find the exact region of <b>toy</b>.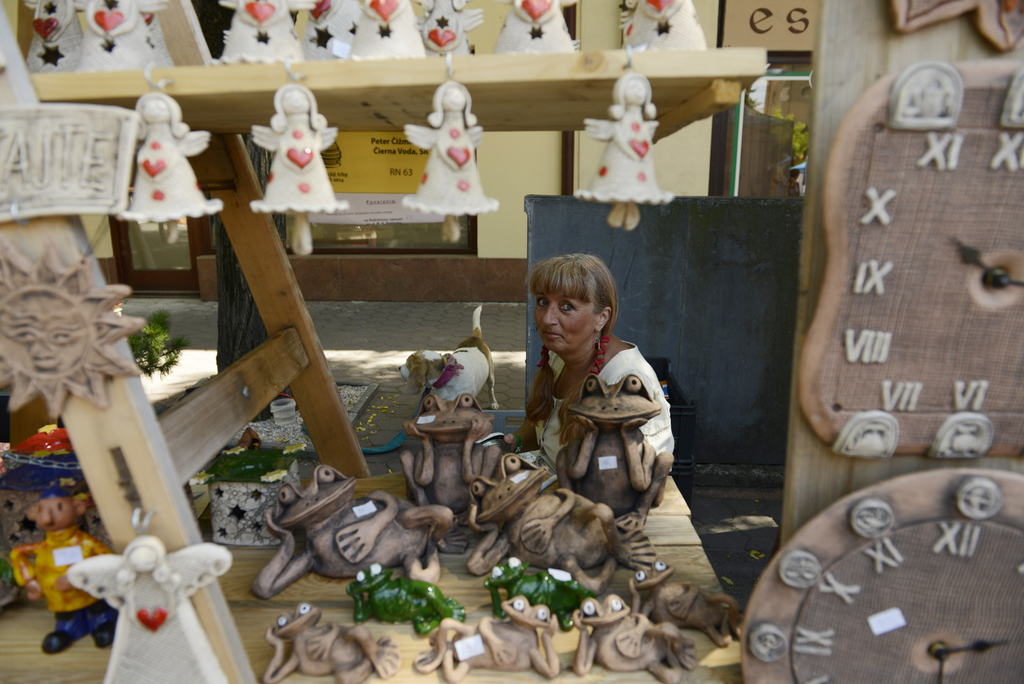
Exact region: Rect(137, 0, 179, 70).
